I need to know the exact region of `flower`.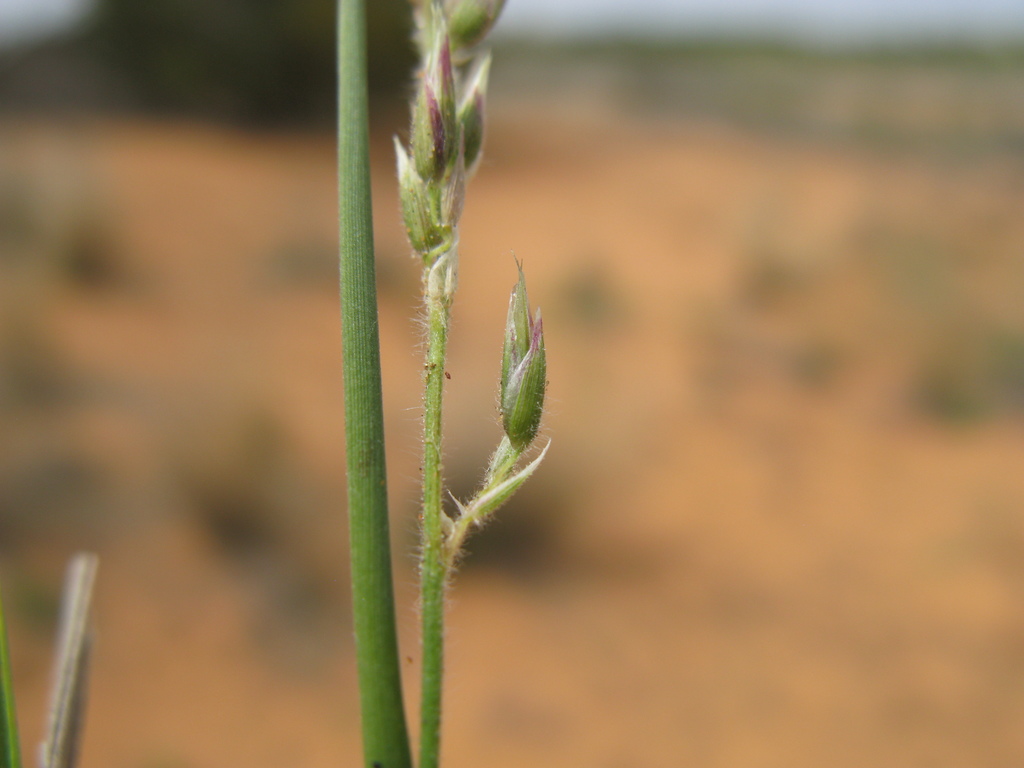
Region: x1=496, y1=250, x2=545, y2=462.
